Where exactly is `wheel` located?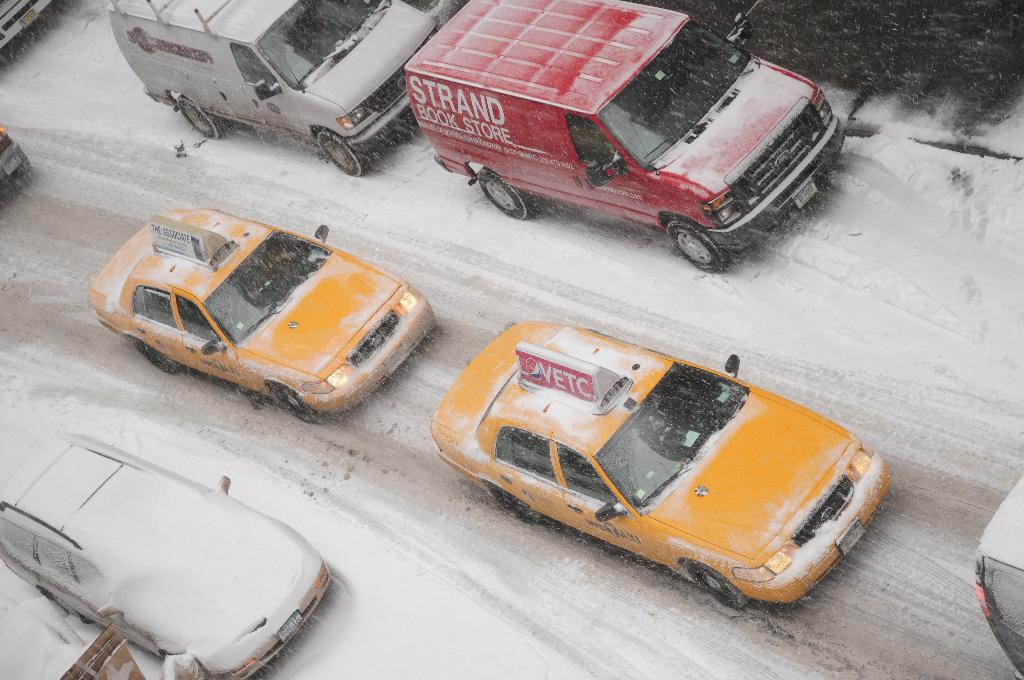
Its bounding box is BBox(267, 386, 319, 424).
